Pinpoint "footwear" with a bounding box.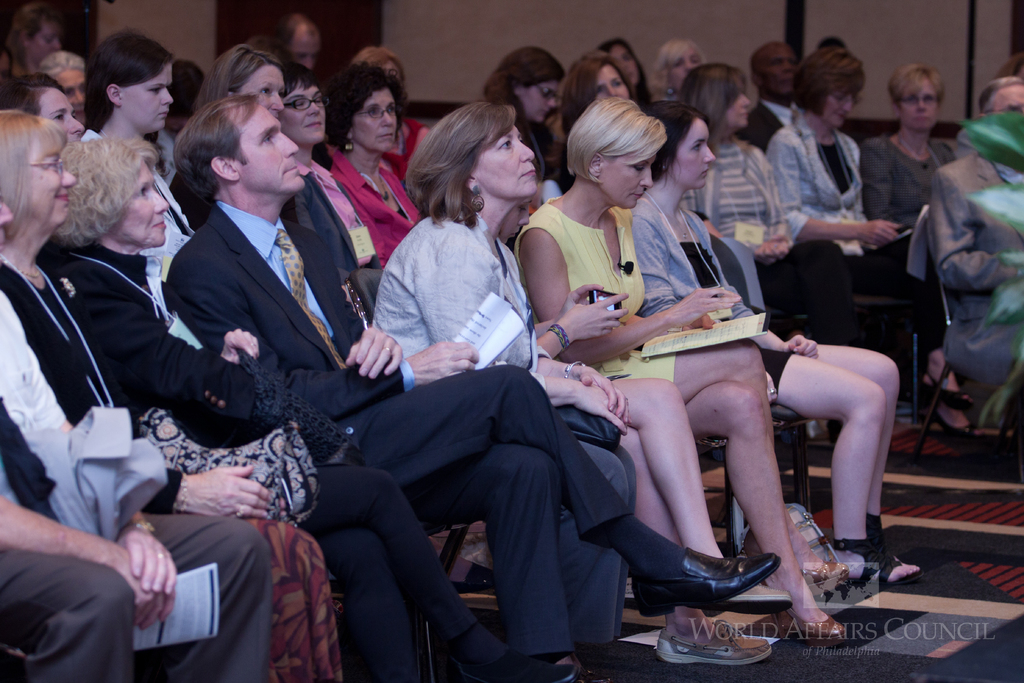
bbox=[840, 533, 916, 588].
